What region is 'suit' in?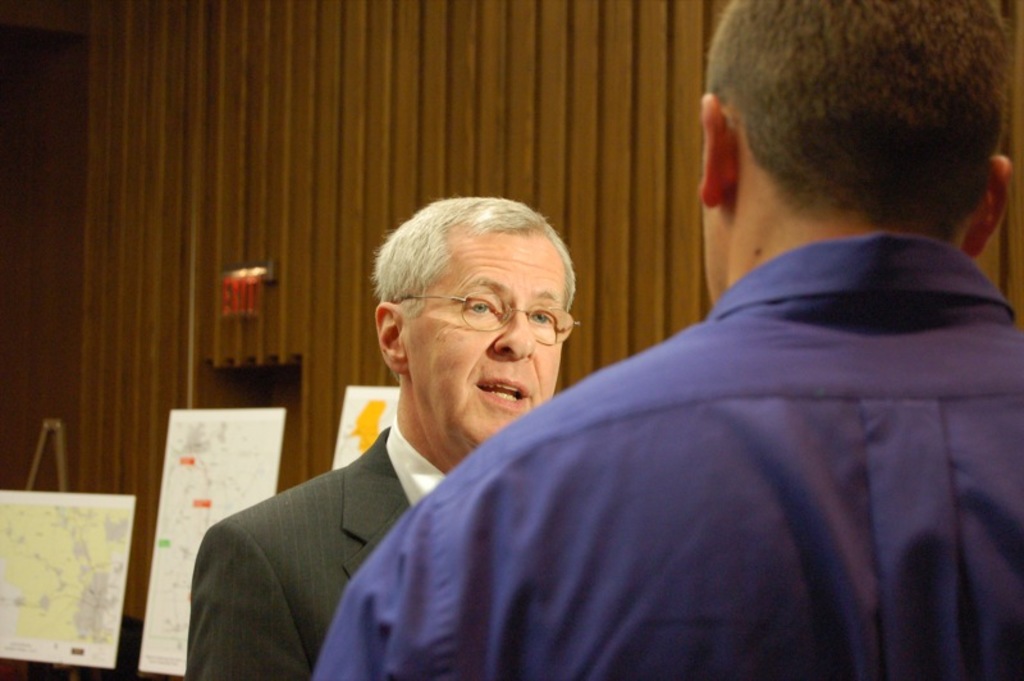
{"x1": 183, "y1": 416, "x2": 445, "y2": 680}.
